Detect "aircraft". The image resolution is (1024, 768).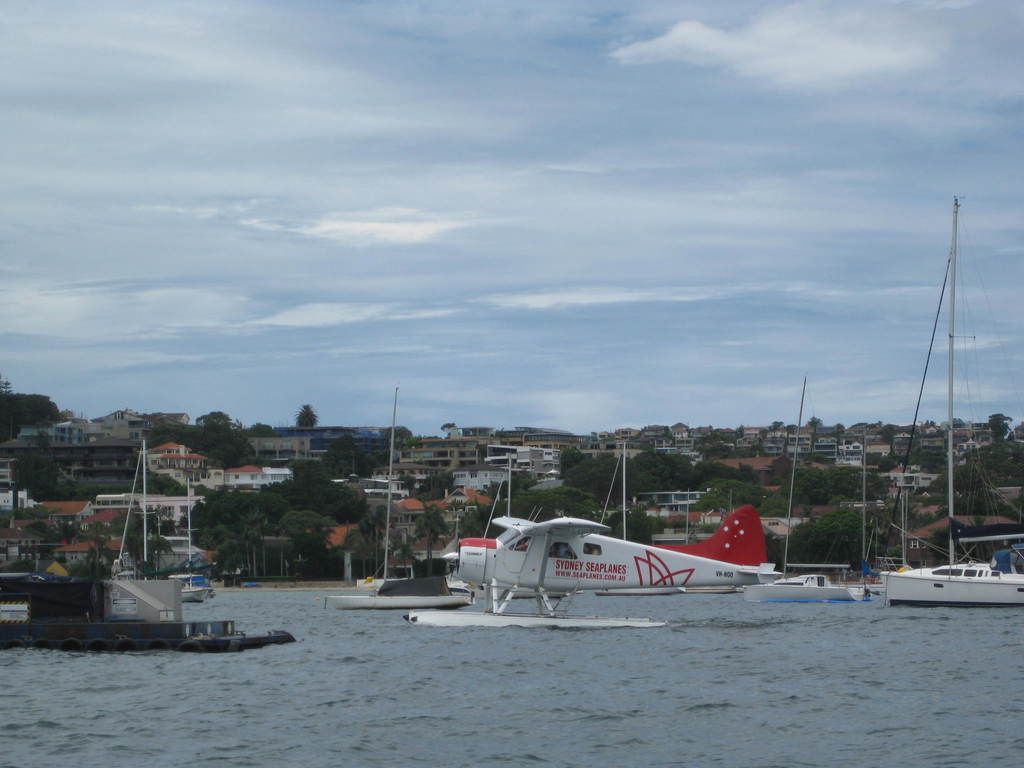
select_region(456, 498, 776, 620).
